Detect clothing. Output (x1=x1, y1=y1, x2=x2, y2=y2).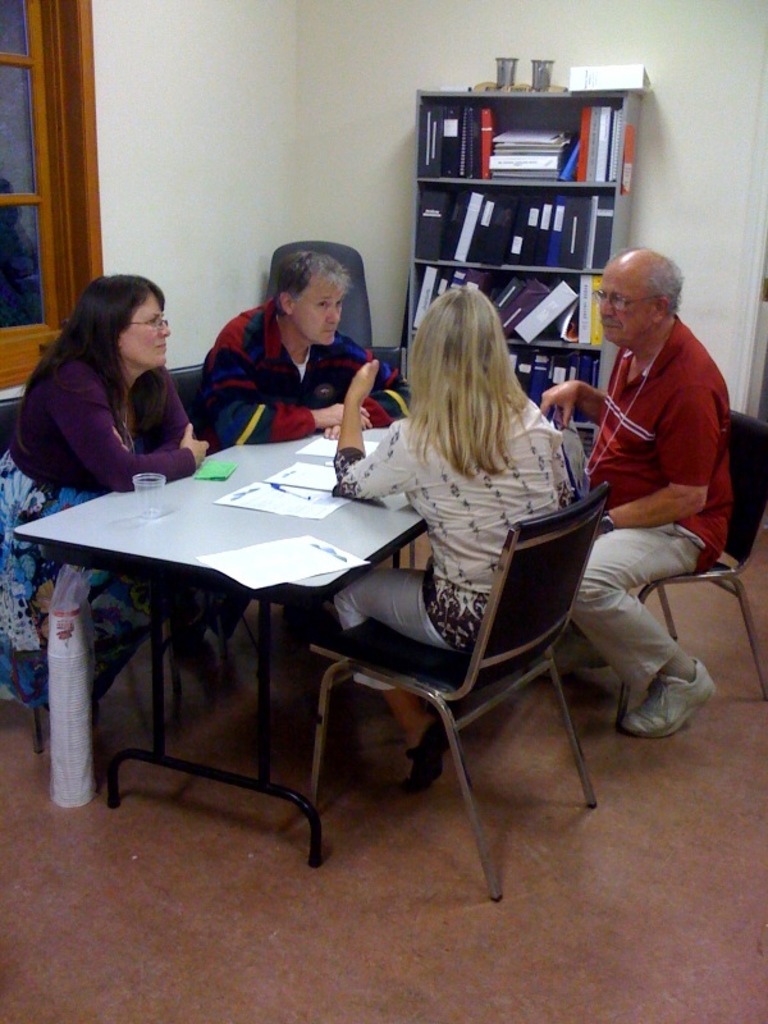
(x1=334, y1=387, x2=594, y2=690).
